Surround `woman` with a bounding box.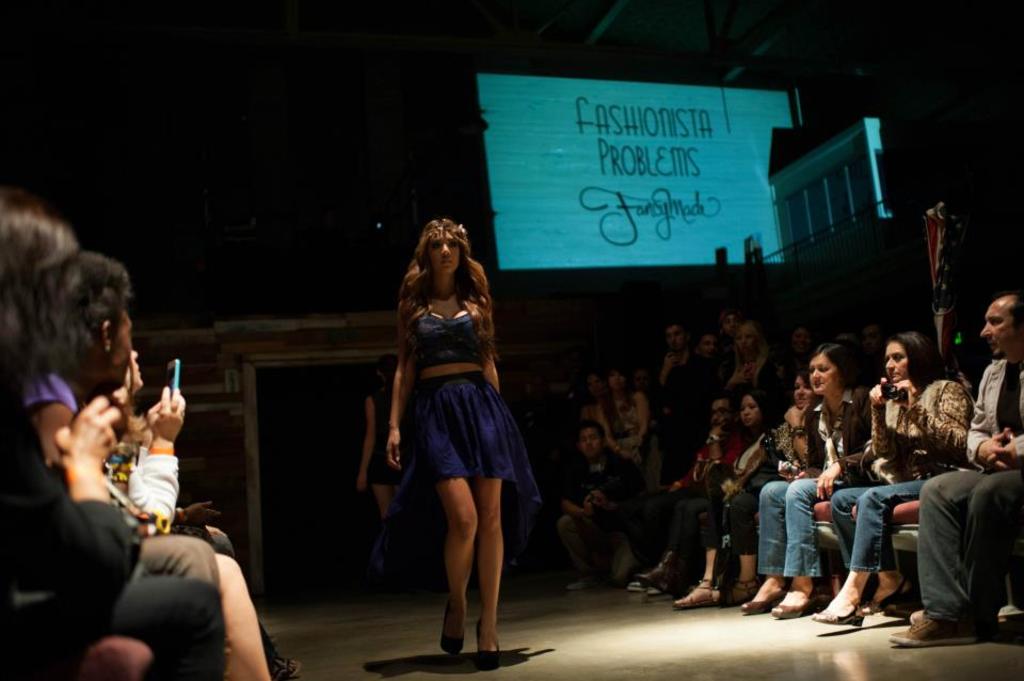
select_region(363, 205, 532, 647).
